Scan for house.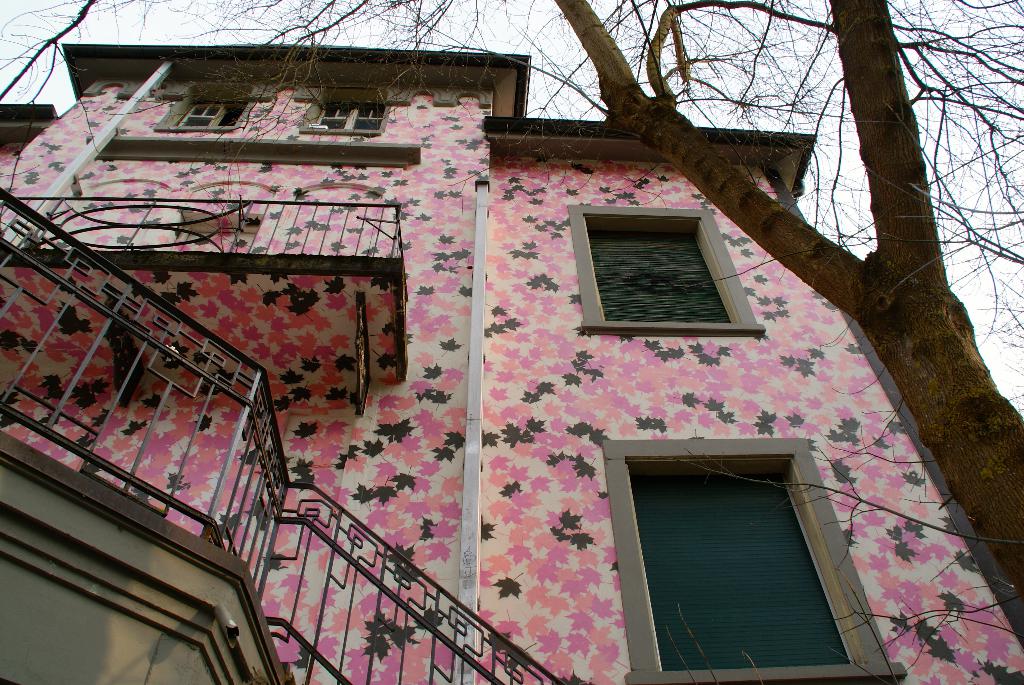
Scan result: (0,37,1023,684).
